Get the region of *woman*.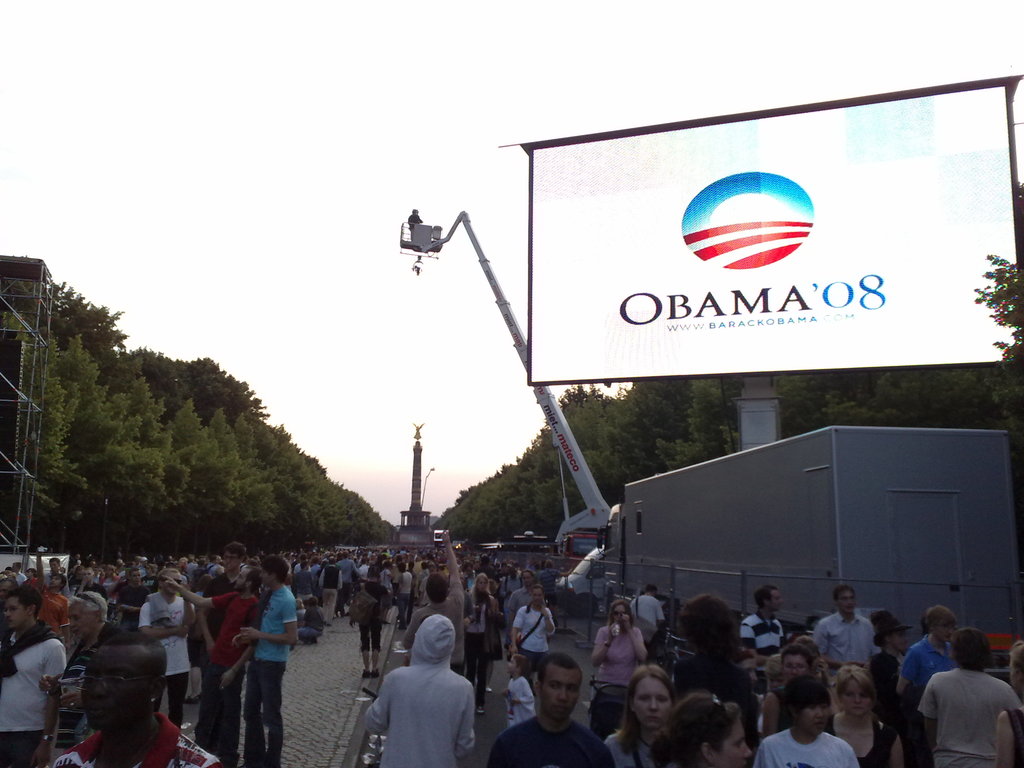
crop(461, 571, 495, 712).
